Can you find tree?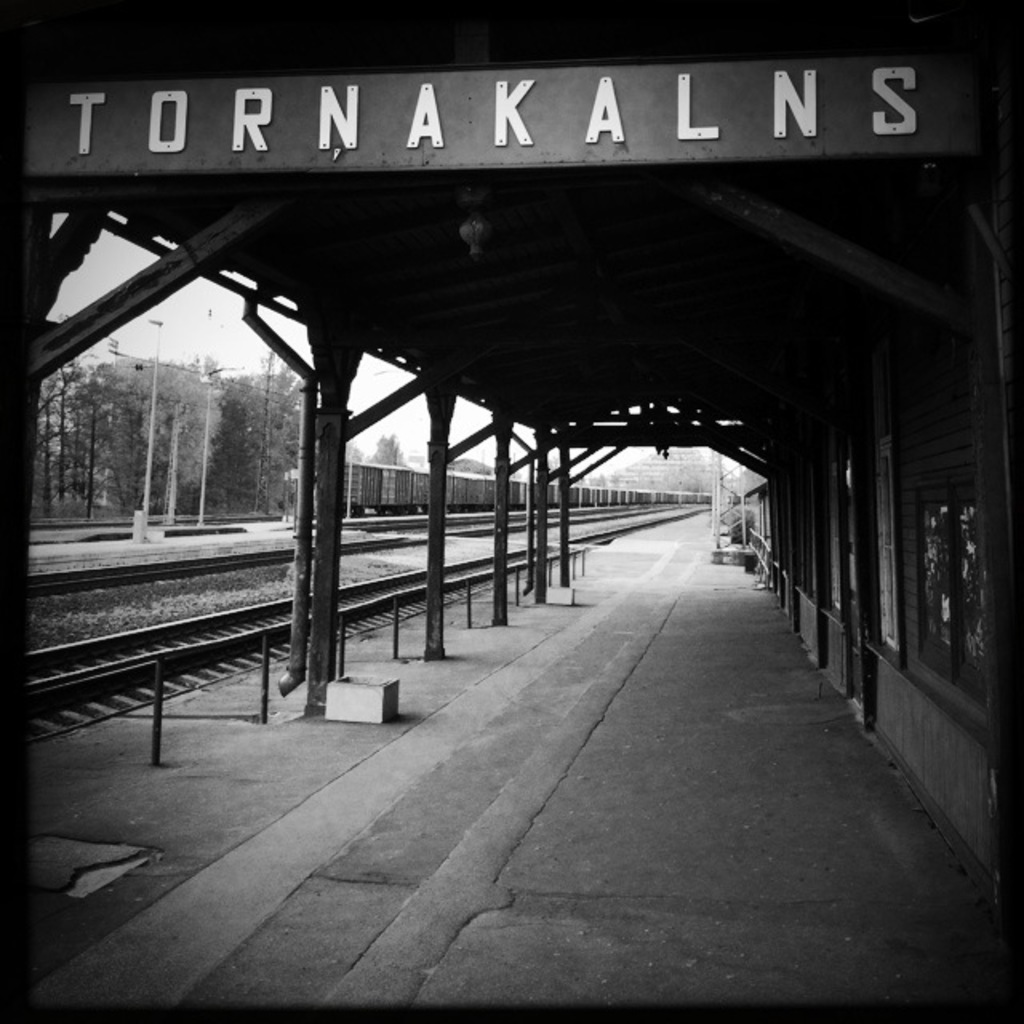
Yes, bounding box: x1=85 y1=347 x2=238 y2=512.
